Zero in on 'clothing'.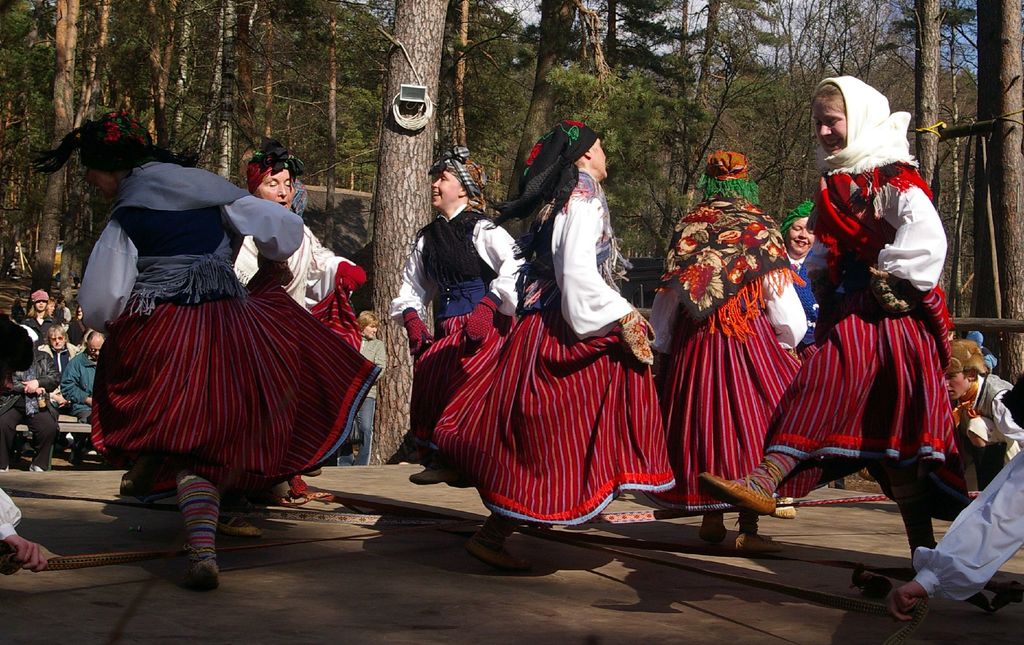
Zeroed in: pyautogui.locateOnScreen(784, 135, 970, 525).
